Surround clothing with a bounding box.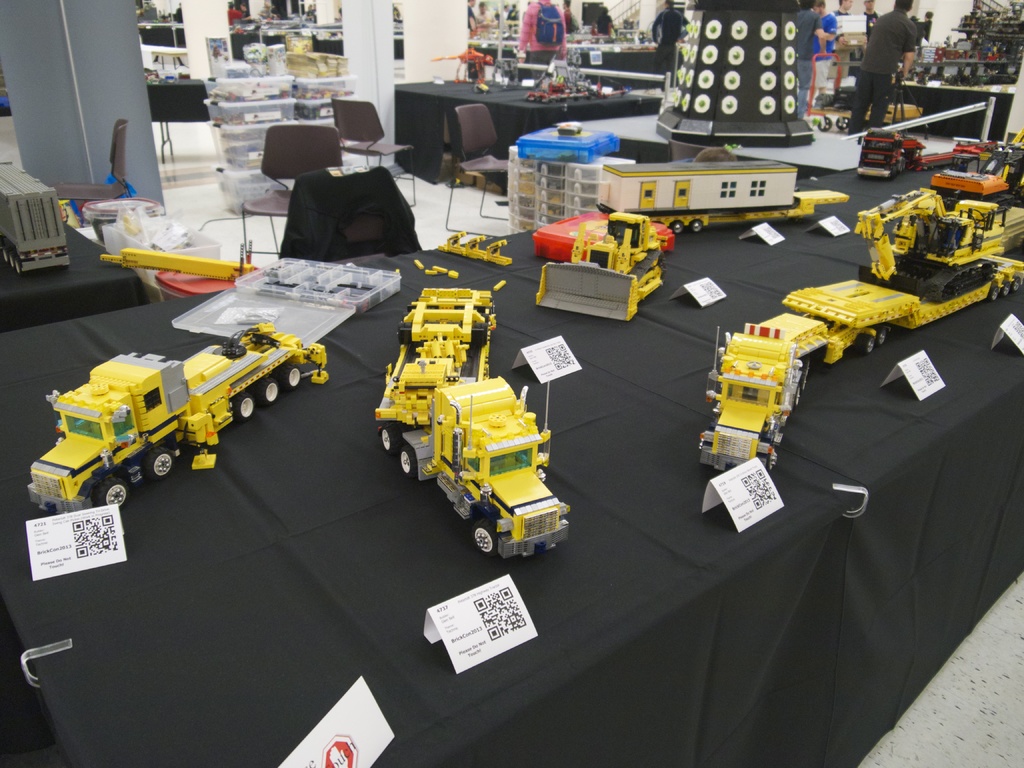
crop(276, 164, 420, 262).
